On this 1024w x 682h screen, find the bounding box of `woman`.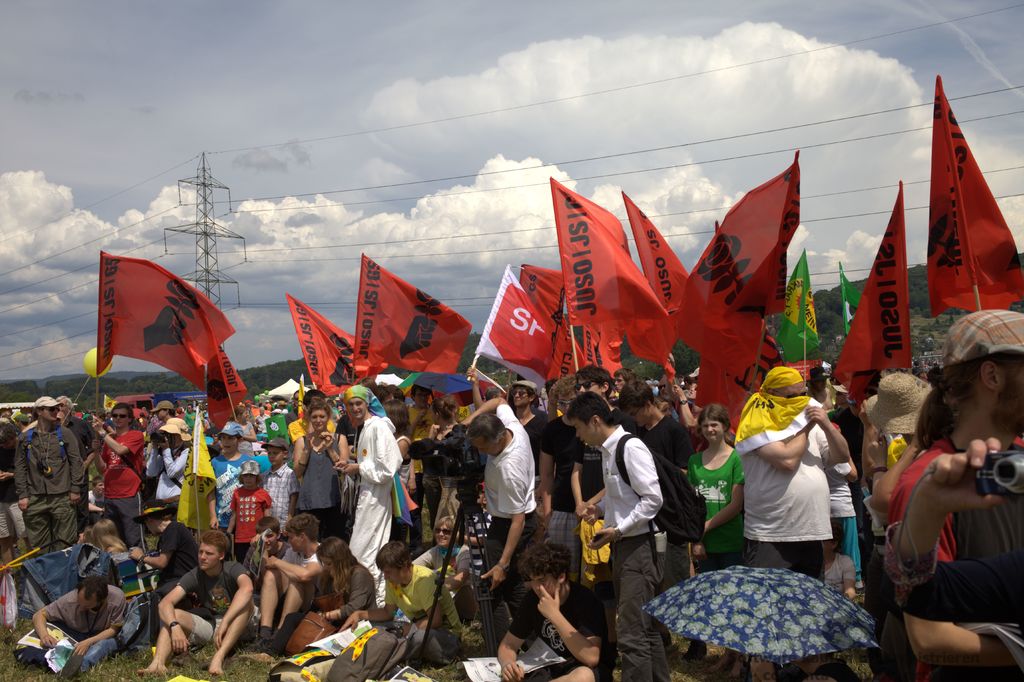
Bounding box: 320,537,369,628.
